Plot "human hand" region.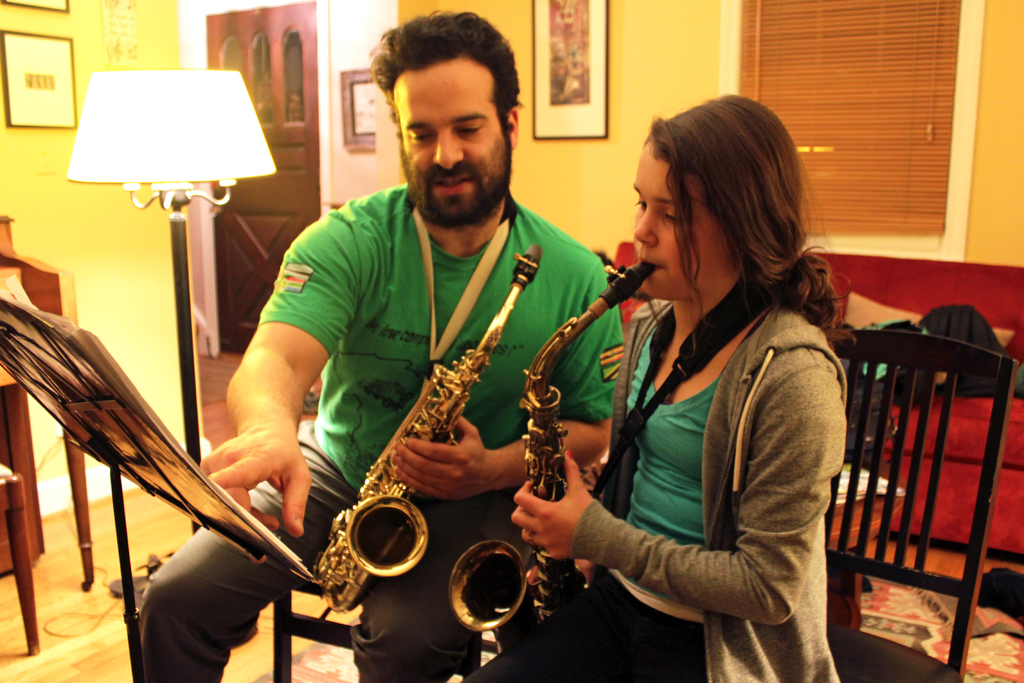
Plotted at 508, 447, 596, 562.
